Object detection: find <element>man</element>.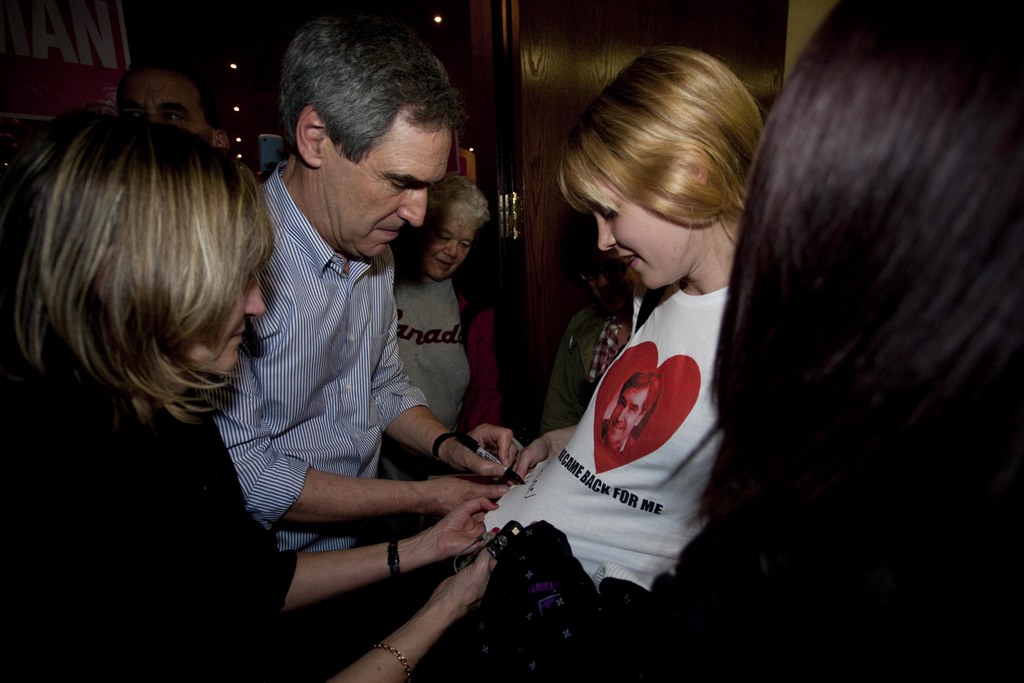
bbox=[115, 49, 237, 161].
